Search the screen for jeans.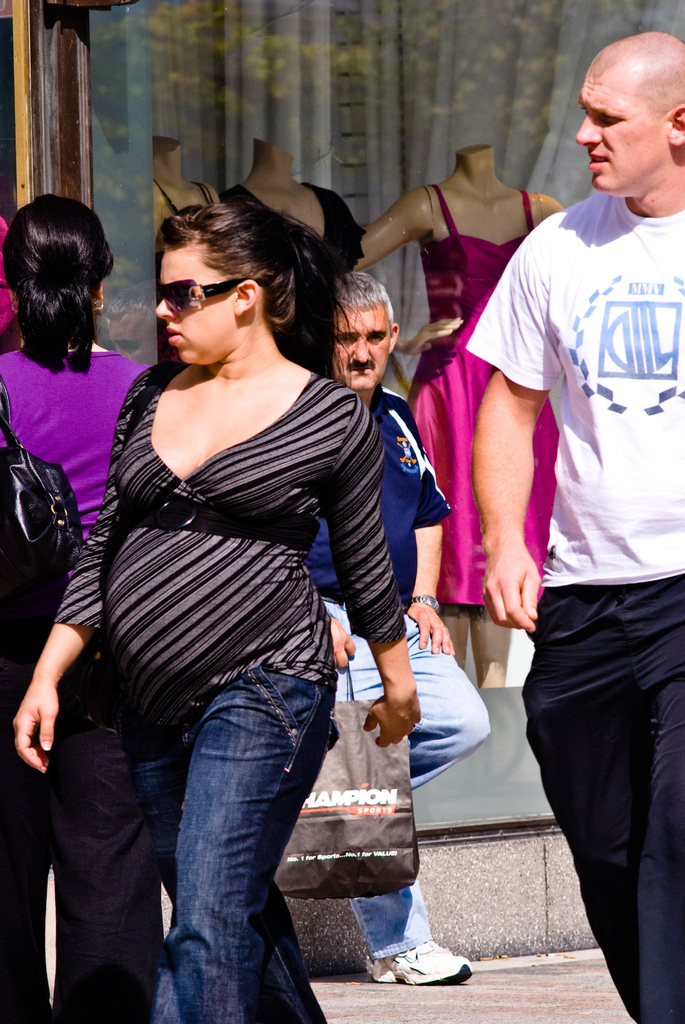
Found at 116:665:346:1023.
